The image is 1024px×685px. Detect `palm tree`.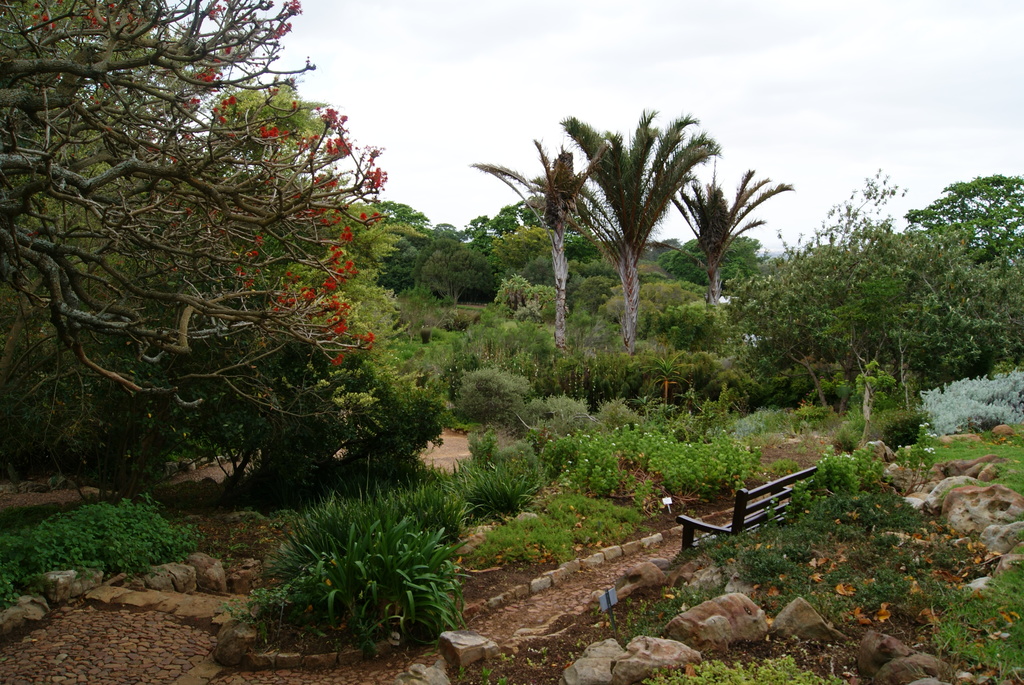
Detection: 559:106:717:357.
